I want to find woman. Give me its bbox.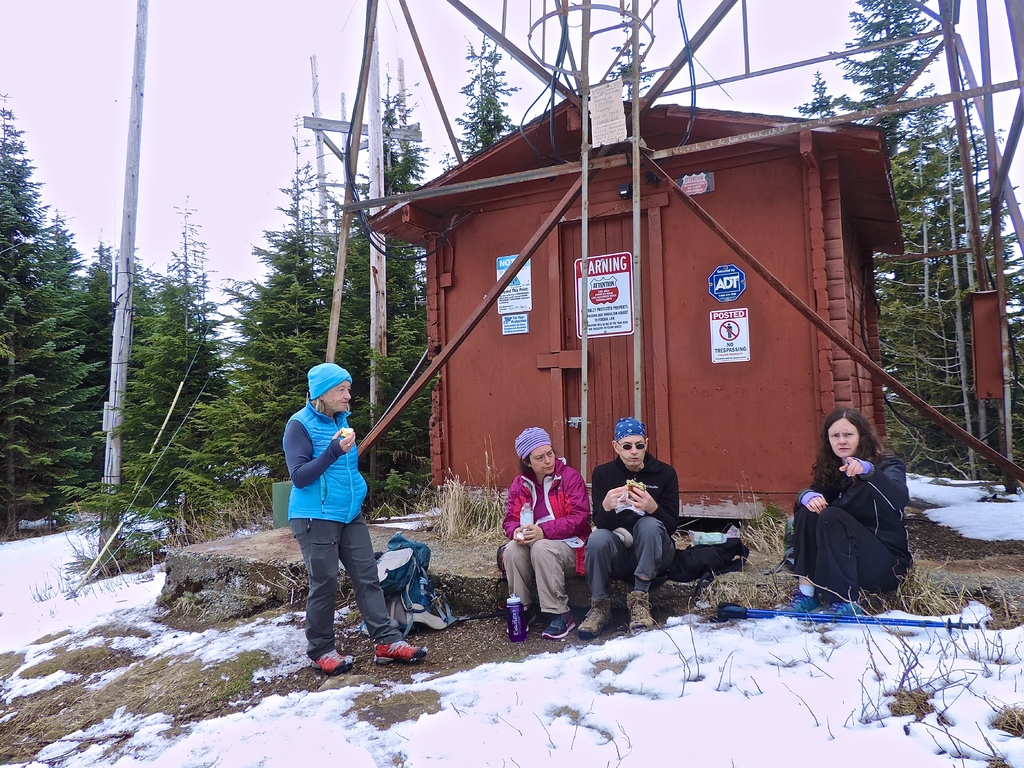
select_region(792, 417, 906, 623).
